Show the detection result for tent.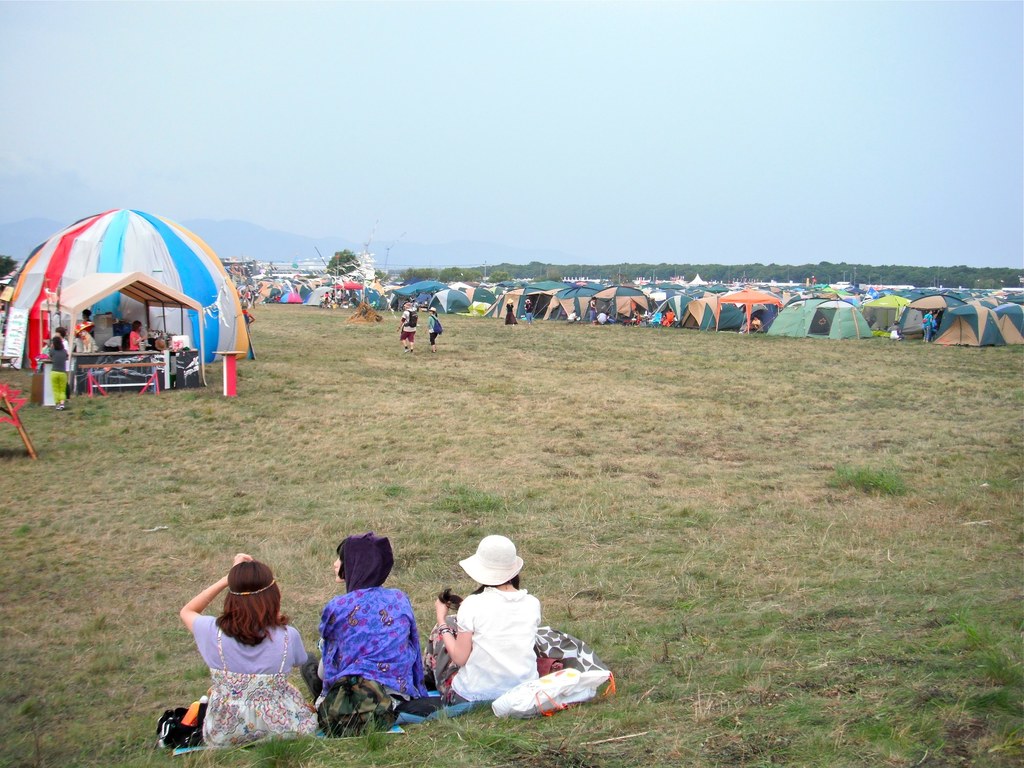
[7, 212, 241, 406].
